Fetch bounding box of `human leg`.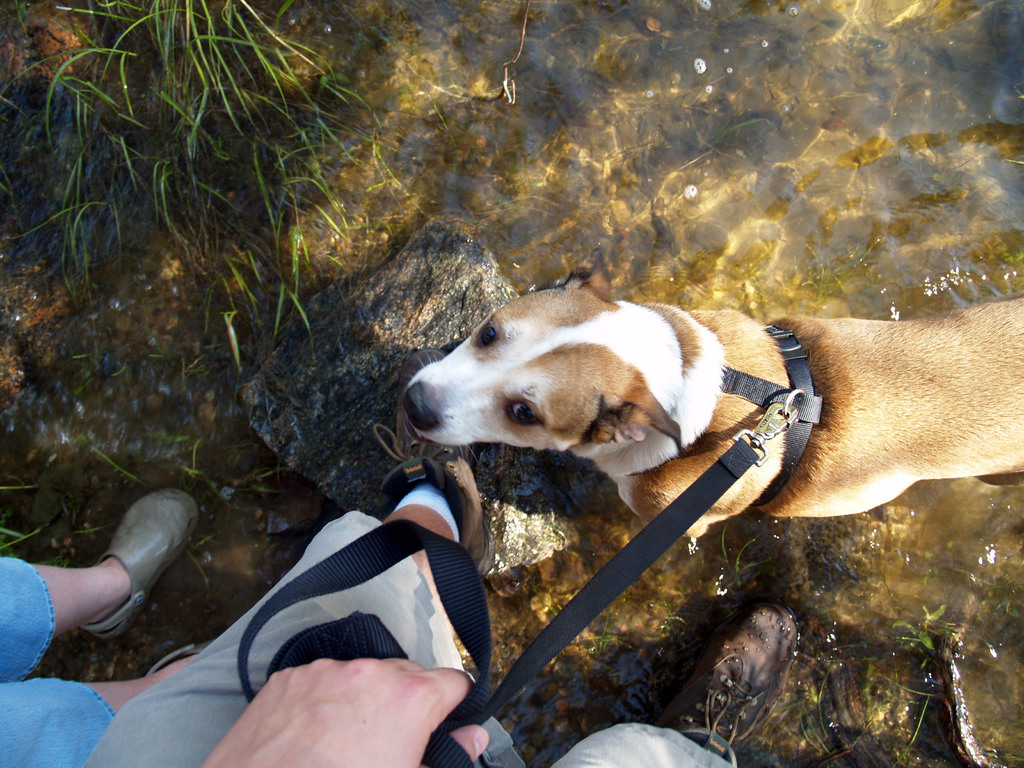
Bbox: (0, 640, 205, 767).
